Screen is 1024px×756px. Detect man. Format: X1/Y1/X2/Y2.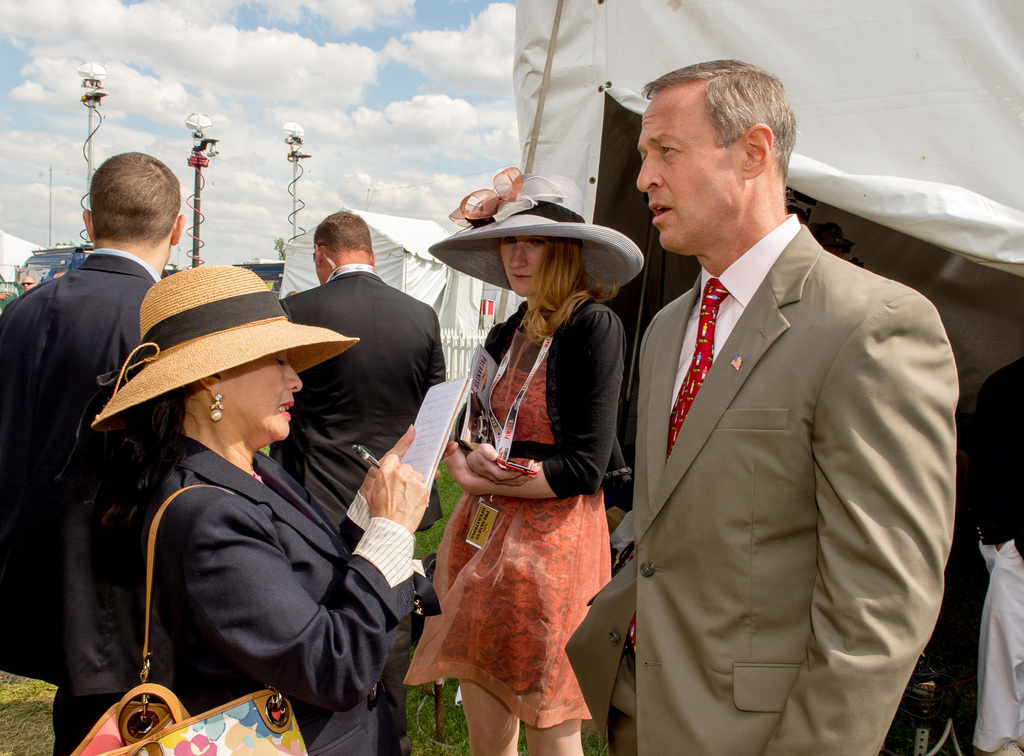
273/209/447/755.
